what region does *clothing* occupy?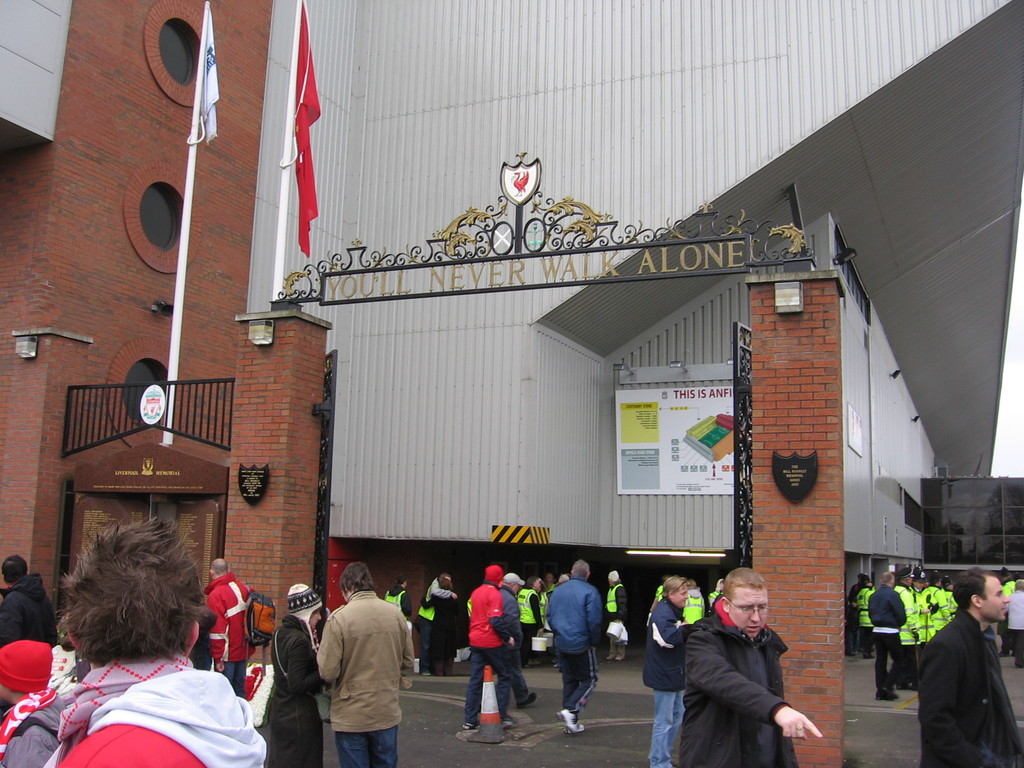
bbox(610, 579, 634, 660).
